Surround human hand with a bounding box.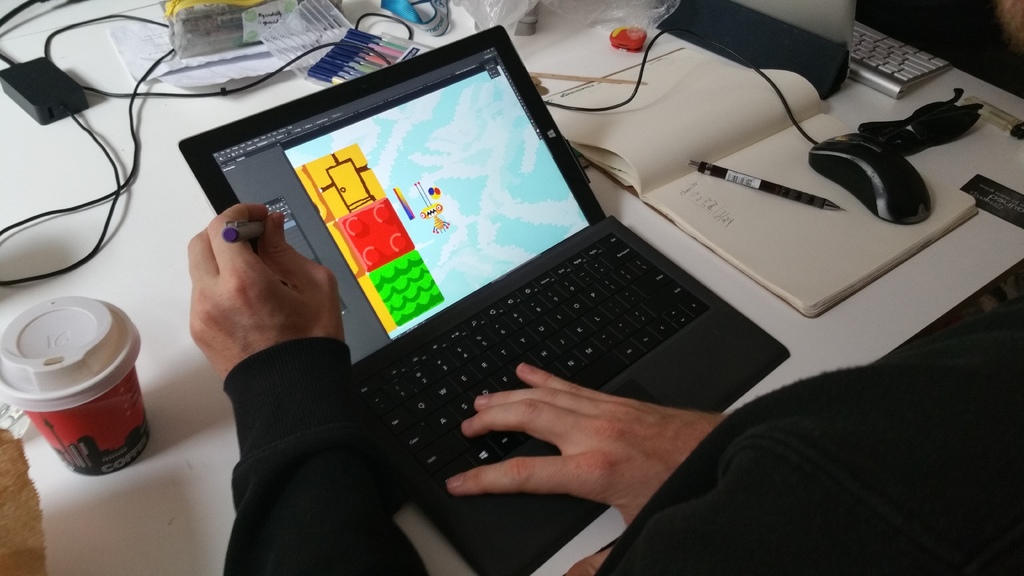
448/362/727/575.
